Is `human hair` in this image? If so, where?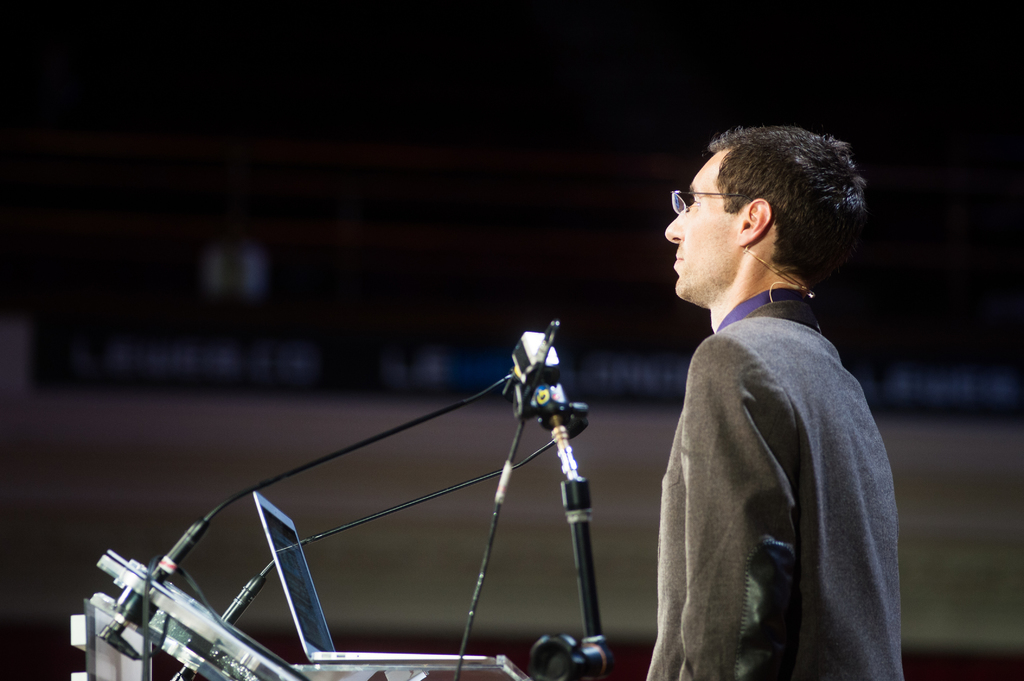
Yes, at [left=692, top=129, right=867, bottom=305].
